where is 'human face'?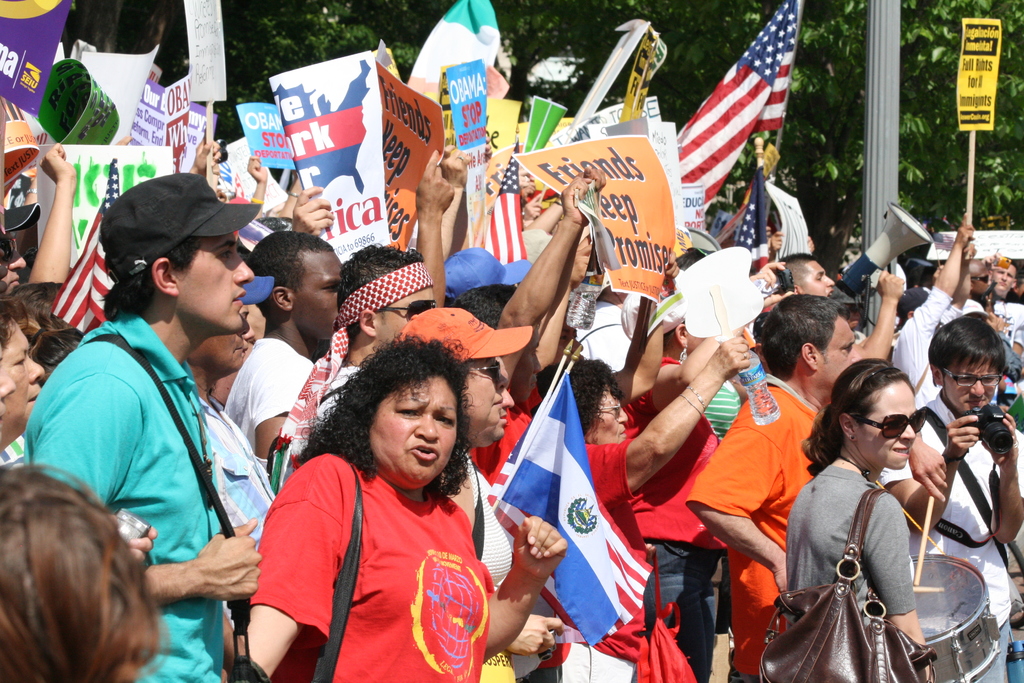
bbox(358, 385, 468, 490).
